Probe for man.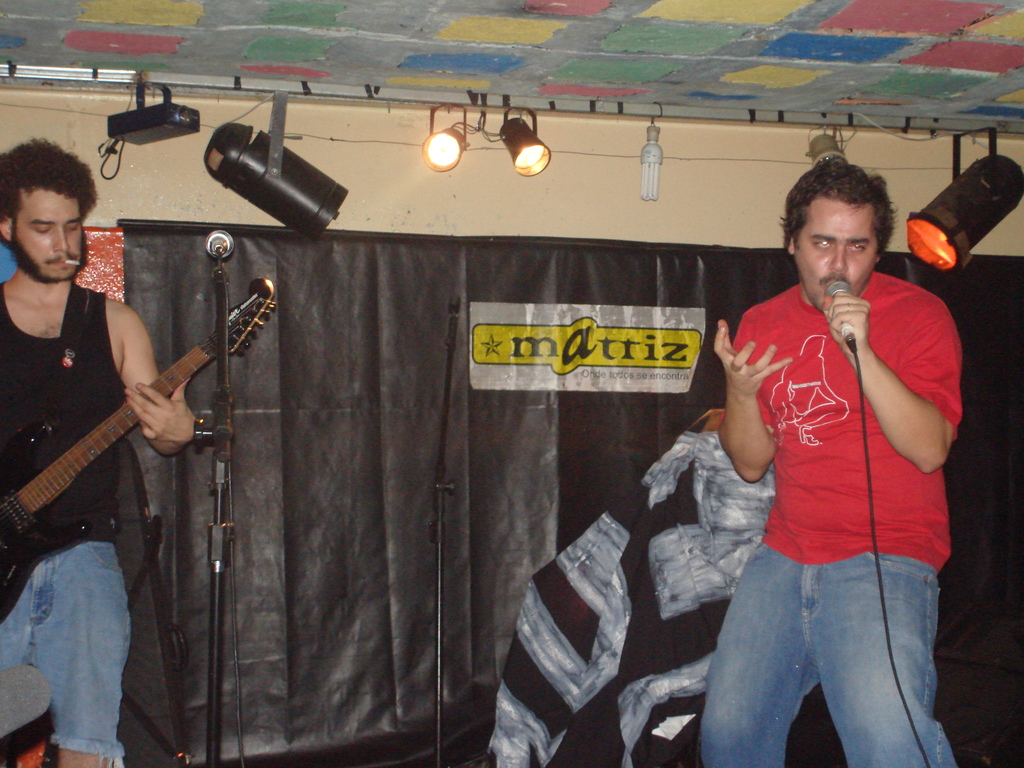
Probe result: x1=708 y1=146 x2=978 y2=767.
